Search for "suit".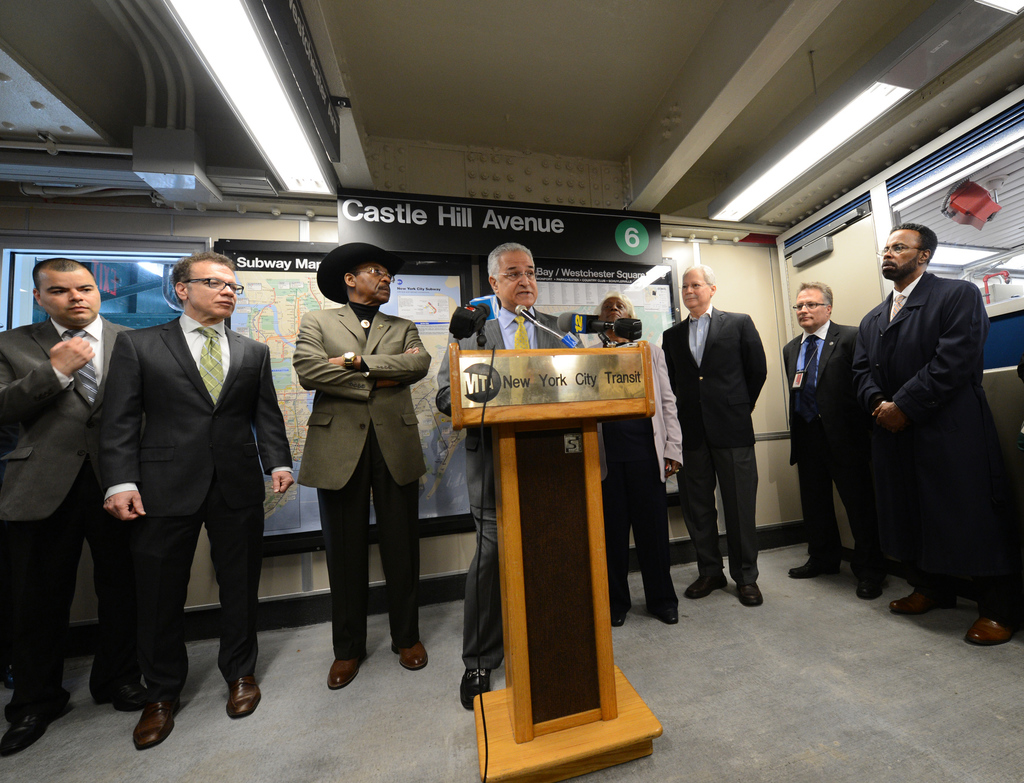
Found at [780, 319, 888, 571].
